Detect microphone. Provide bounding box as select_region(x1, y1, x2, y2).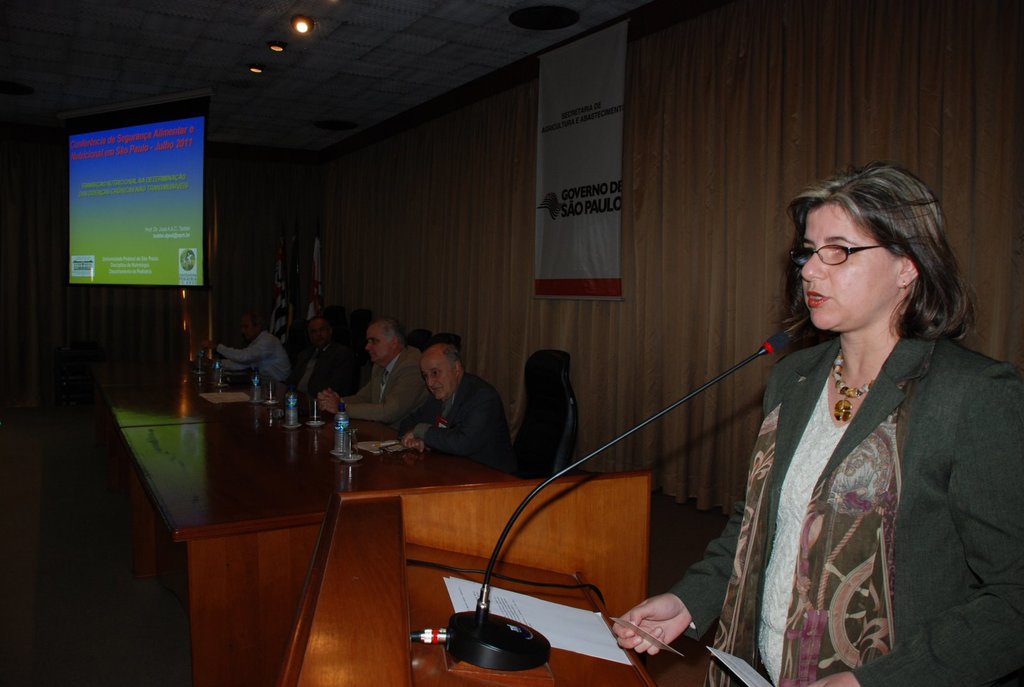
select_region(475, 333, 799, 626).
